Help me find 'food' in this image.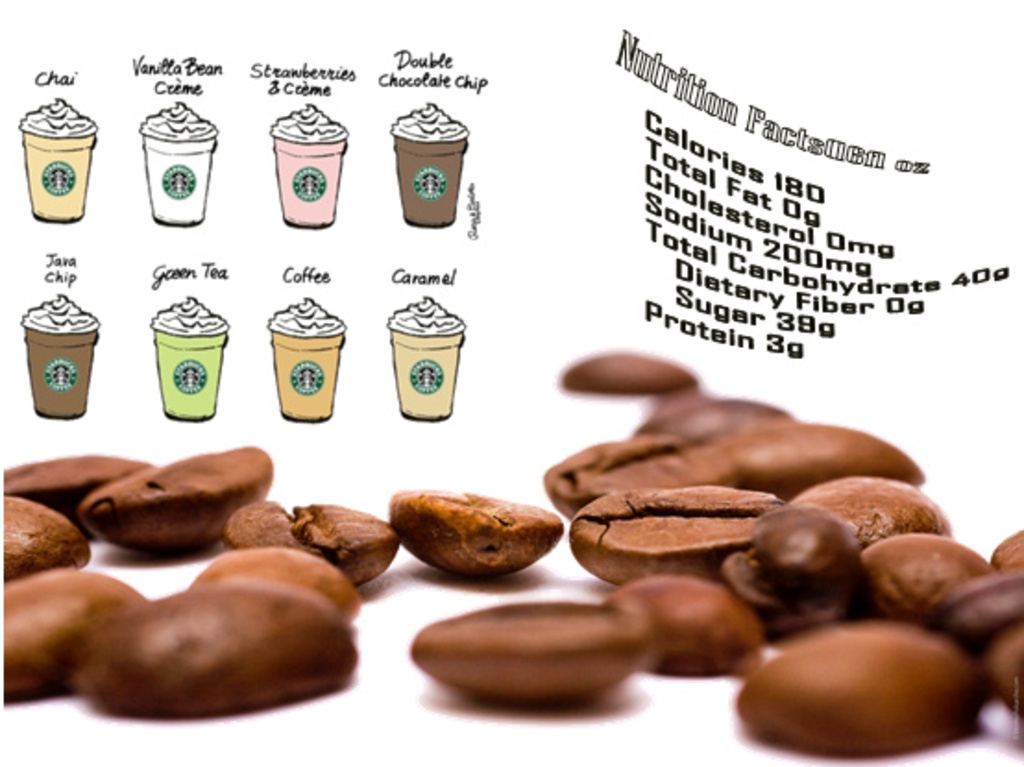
Found it: x1=985 y1=532 x2=1022 y2=564.
